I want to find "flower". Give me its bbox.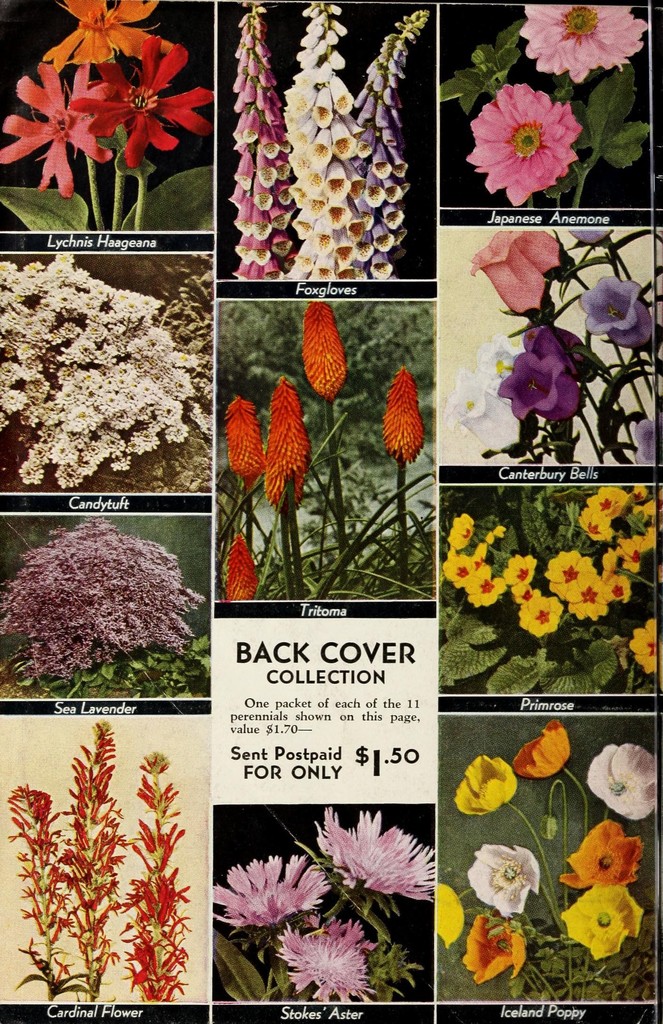
box(445, 384, 527, 449).
